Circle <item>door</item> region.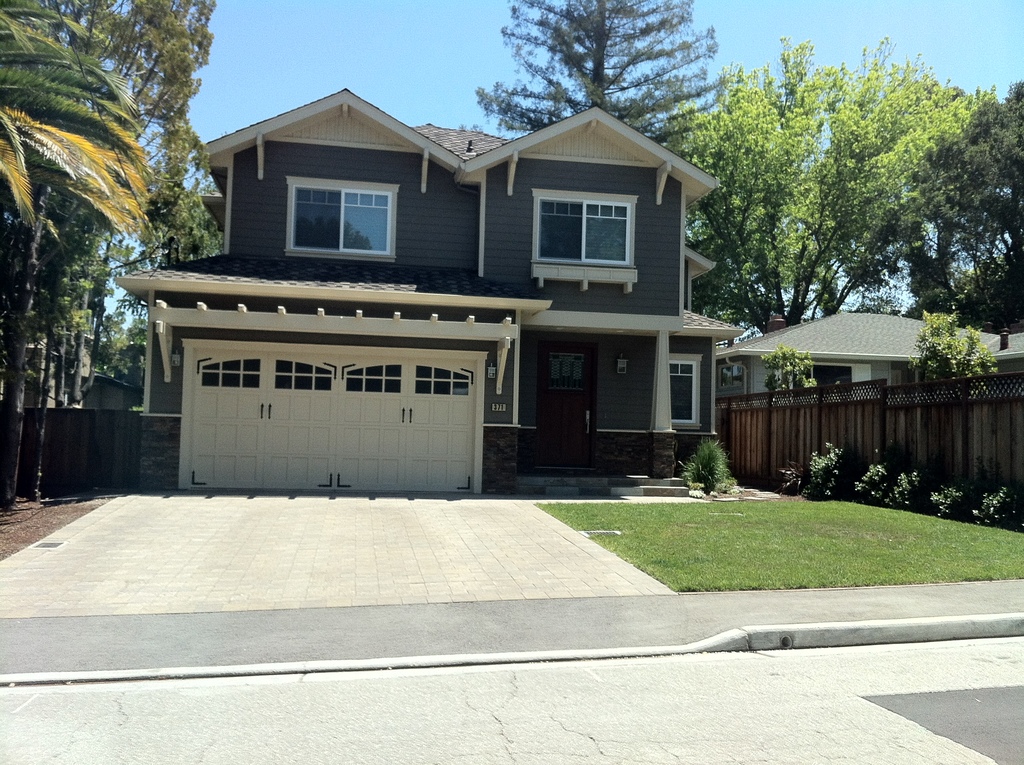
Region: (x1=188, y1=354, x2=326, y2=493).
